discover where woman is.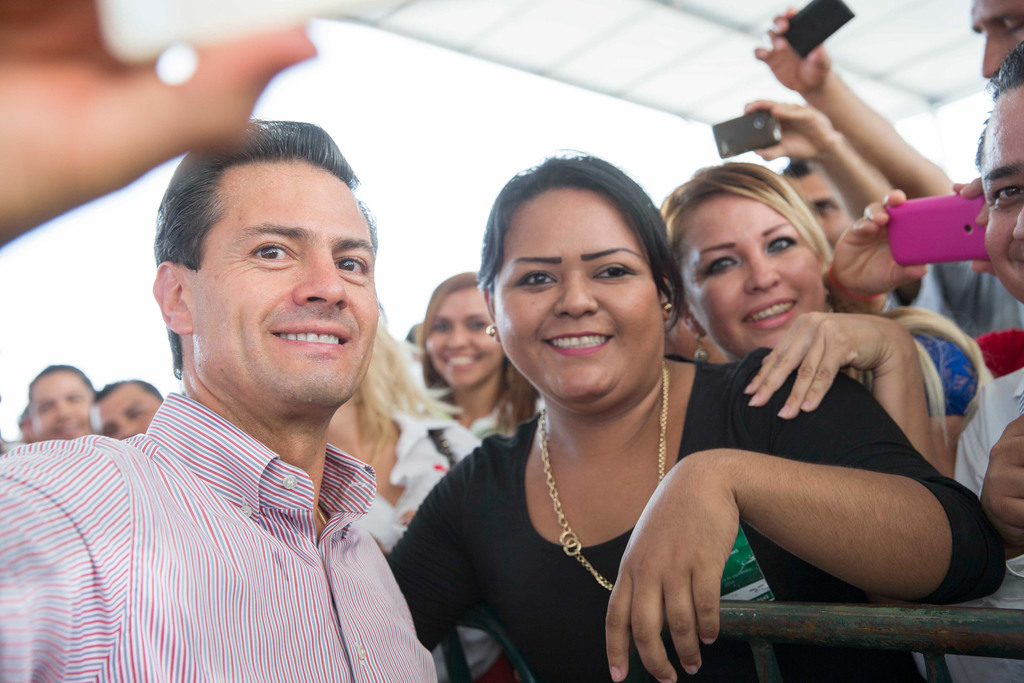
Discovered at rect(312, 299, 493, 682).
